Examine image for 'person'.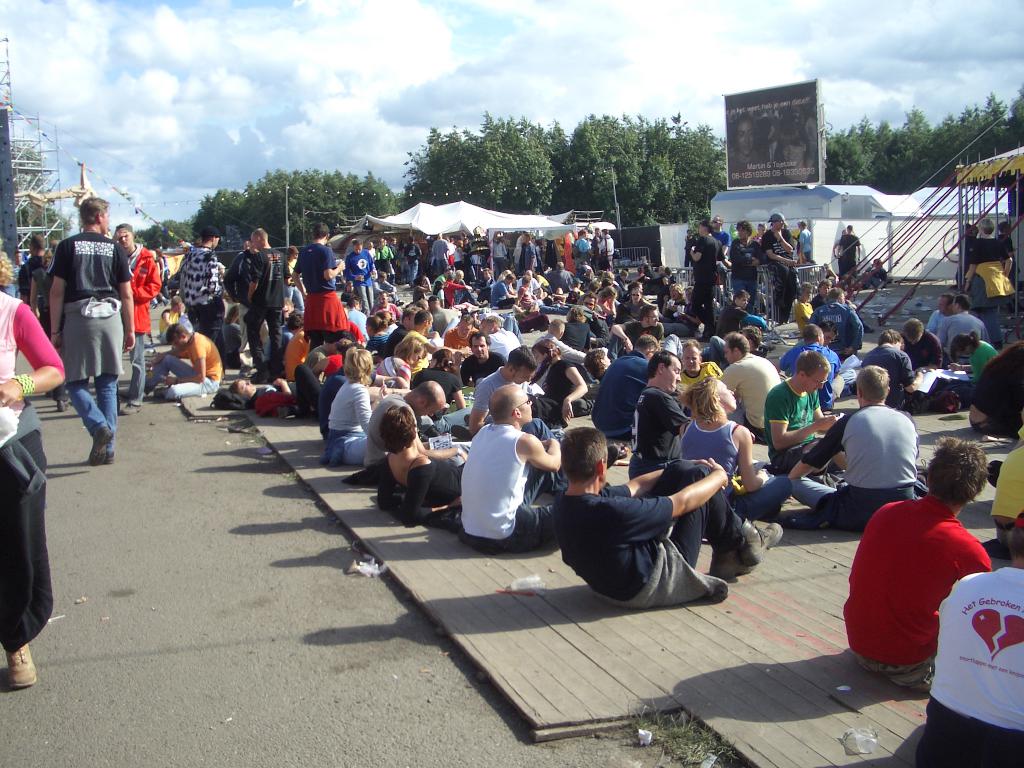
Examination result: bbox=[228, 360, 326, 420].
